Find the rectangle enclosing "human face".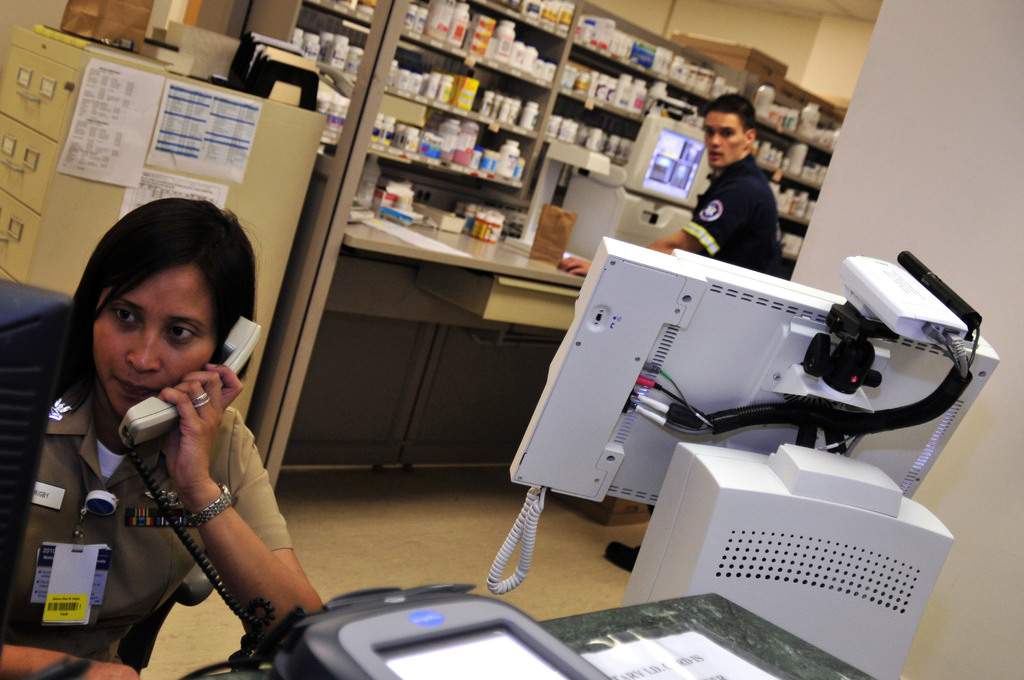
[left=92, top=265, right=212, bottom=414].
